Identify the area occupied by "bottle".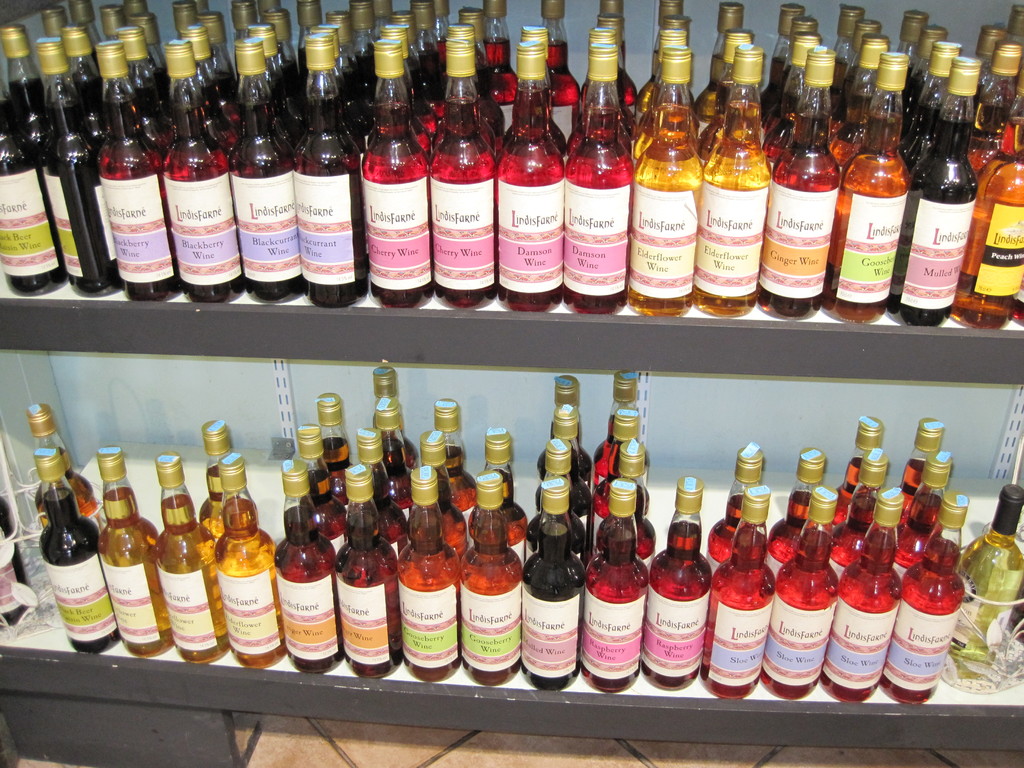
Area: [541,403,597,494].
